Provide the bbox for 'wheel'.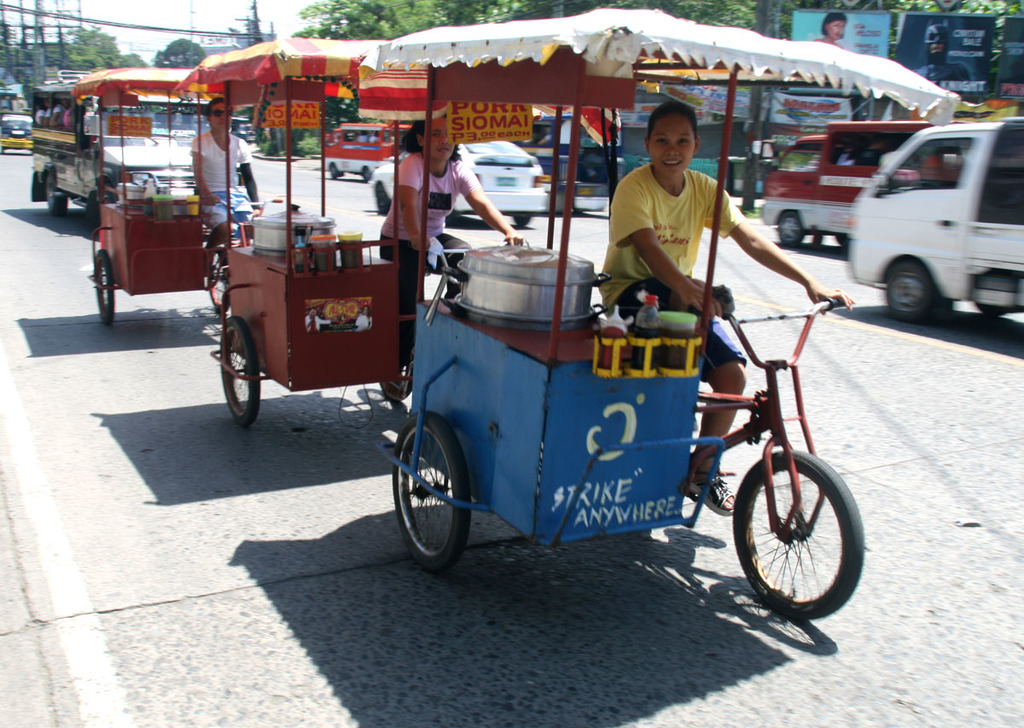
[94,248,115,327].
